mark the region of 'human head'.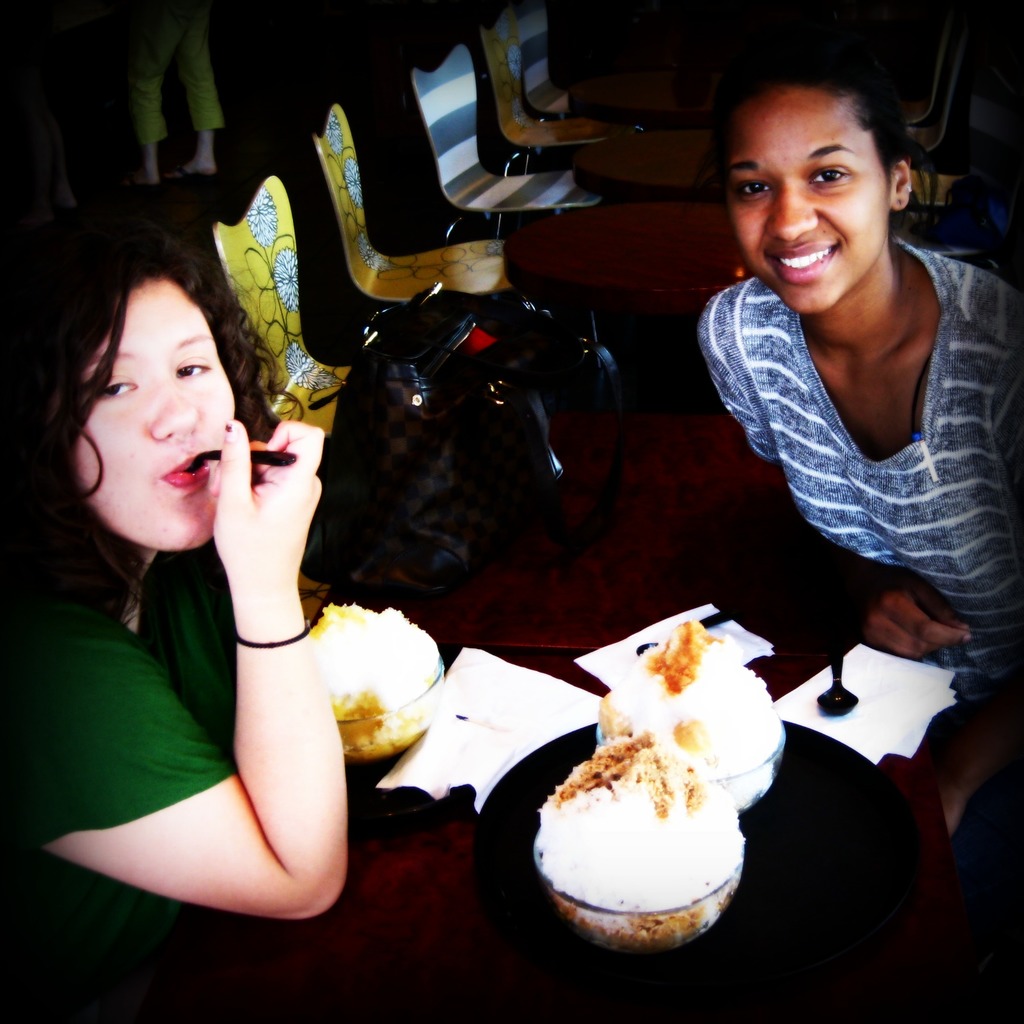
Region: pyautogui.locateOnScreen(3, 234, 297, 559).
